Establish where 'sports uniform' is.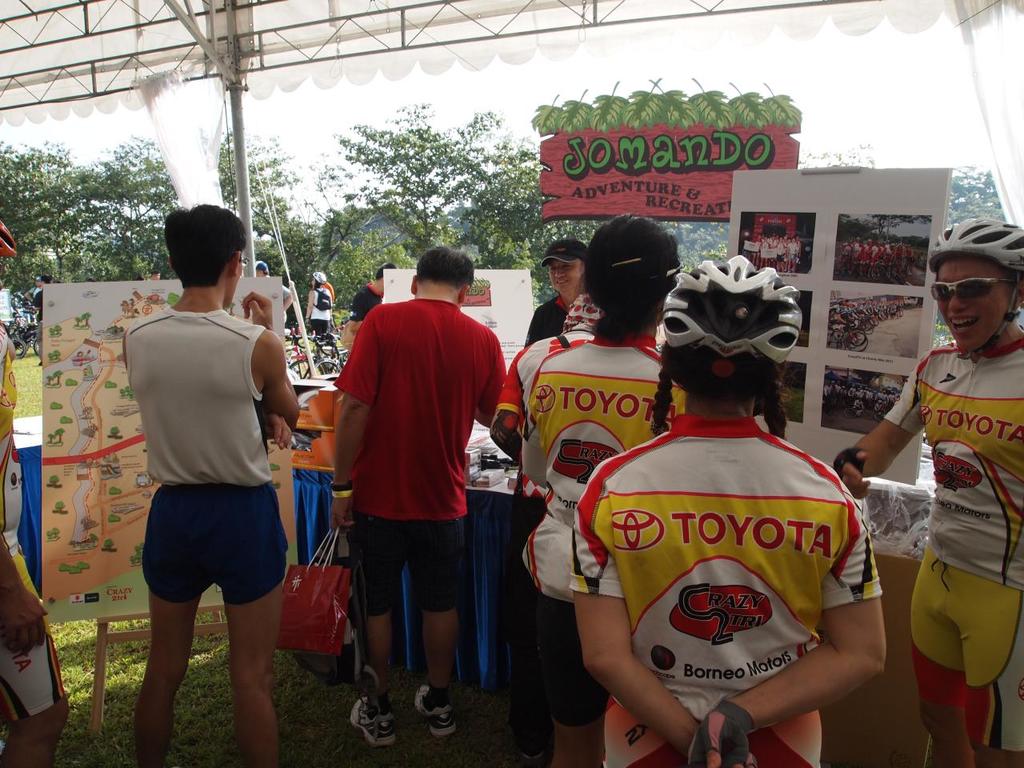
Established at {"left": 534, "top": 322, "right": 697, "bottom": 734}.
